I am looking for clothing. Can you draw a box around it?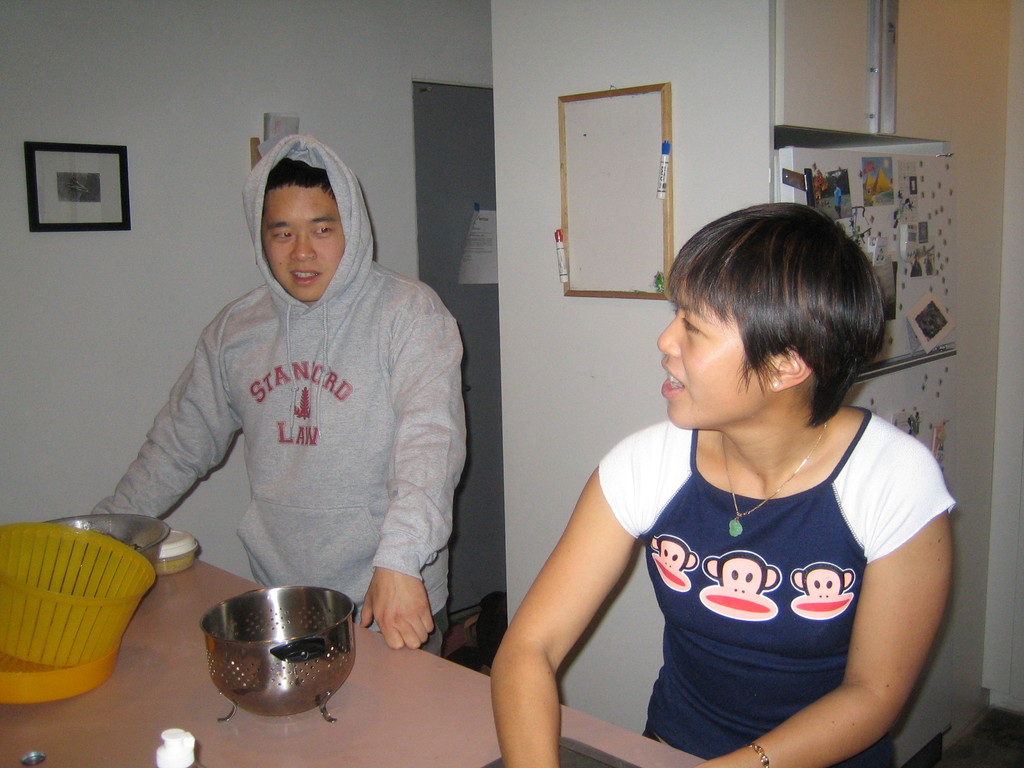
Sure, the bounding box is (579,385,941,739).
